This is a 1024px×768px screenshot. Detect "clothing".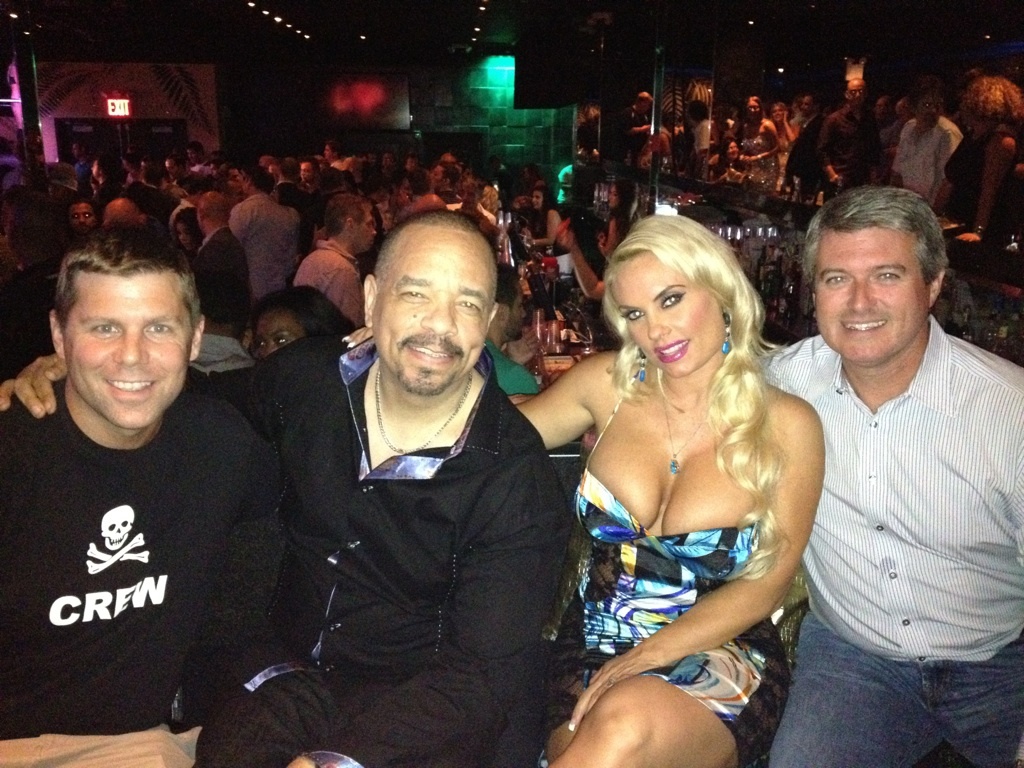
x1=890 y1=119 x2=904 y2=191.
